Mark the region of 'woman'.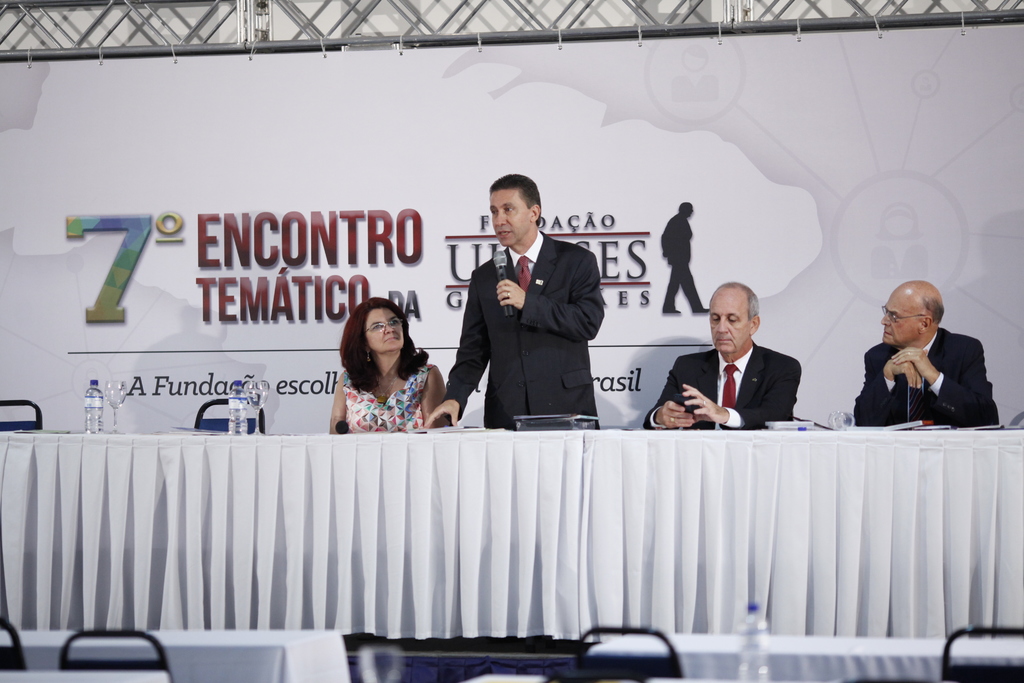
Region: l=330, t=299, r=452, b=433.
